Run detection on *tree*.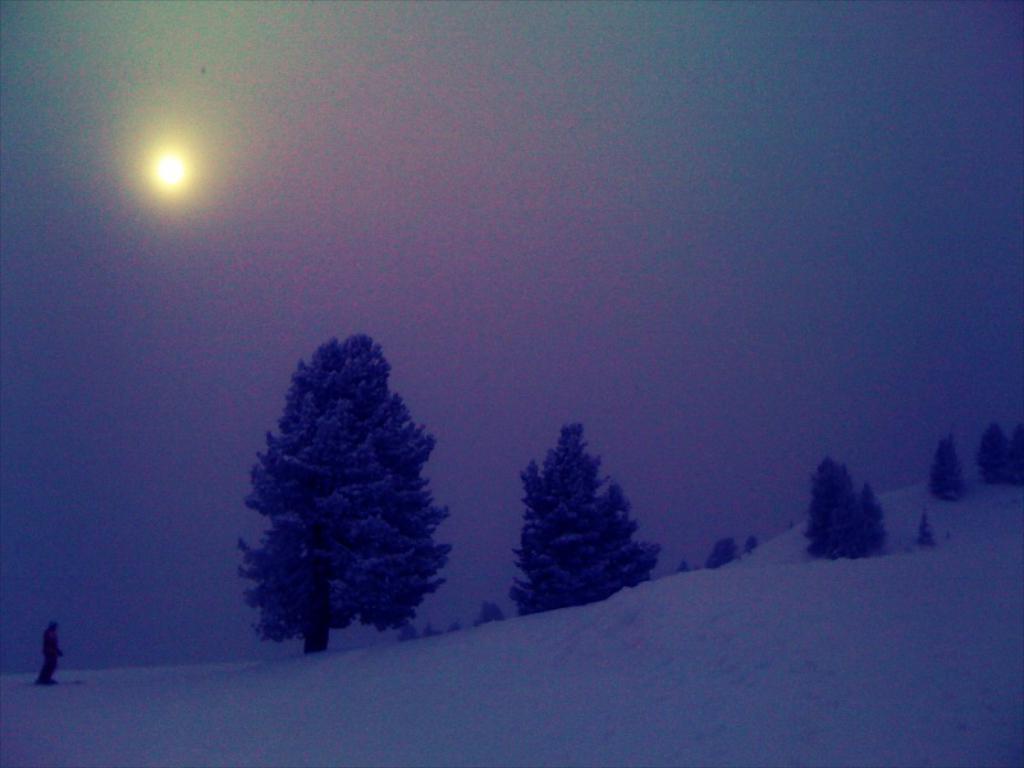
Result: [x1=931, y1=429, x2=965, y2=507].
